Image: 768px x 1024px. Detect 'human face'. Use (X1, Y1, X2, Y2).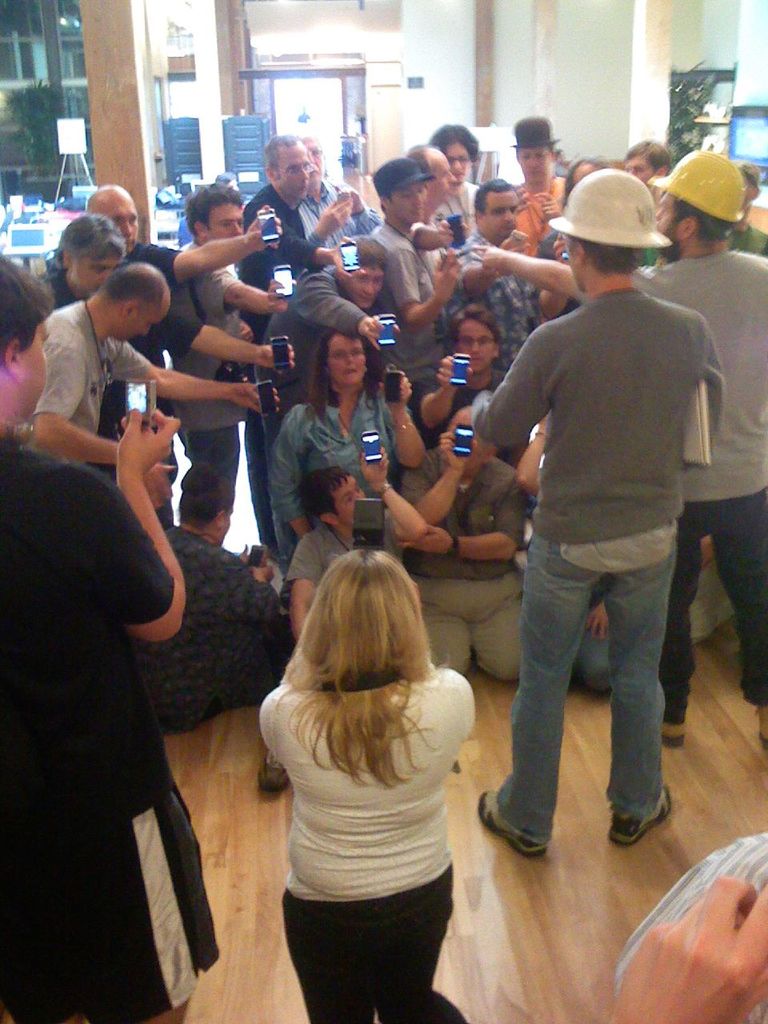
(122, 306, 170, 344).
